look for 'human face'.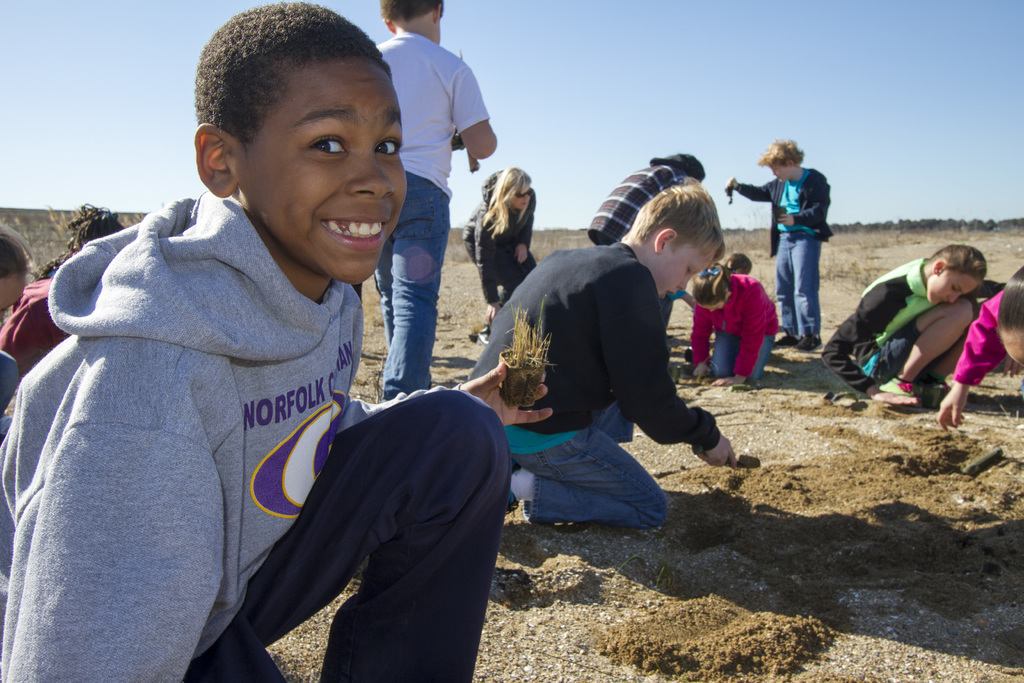
Found: 648,243,714,297.
